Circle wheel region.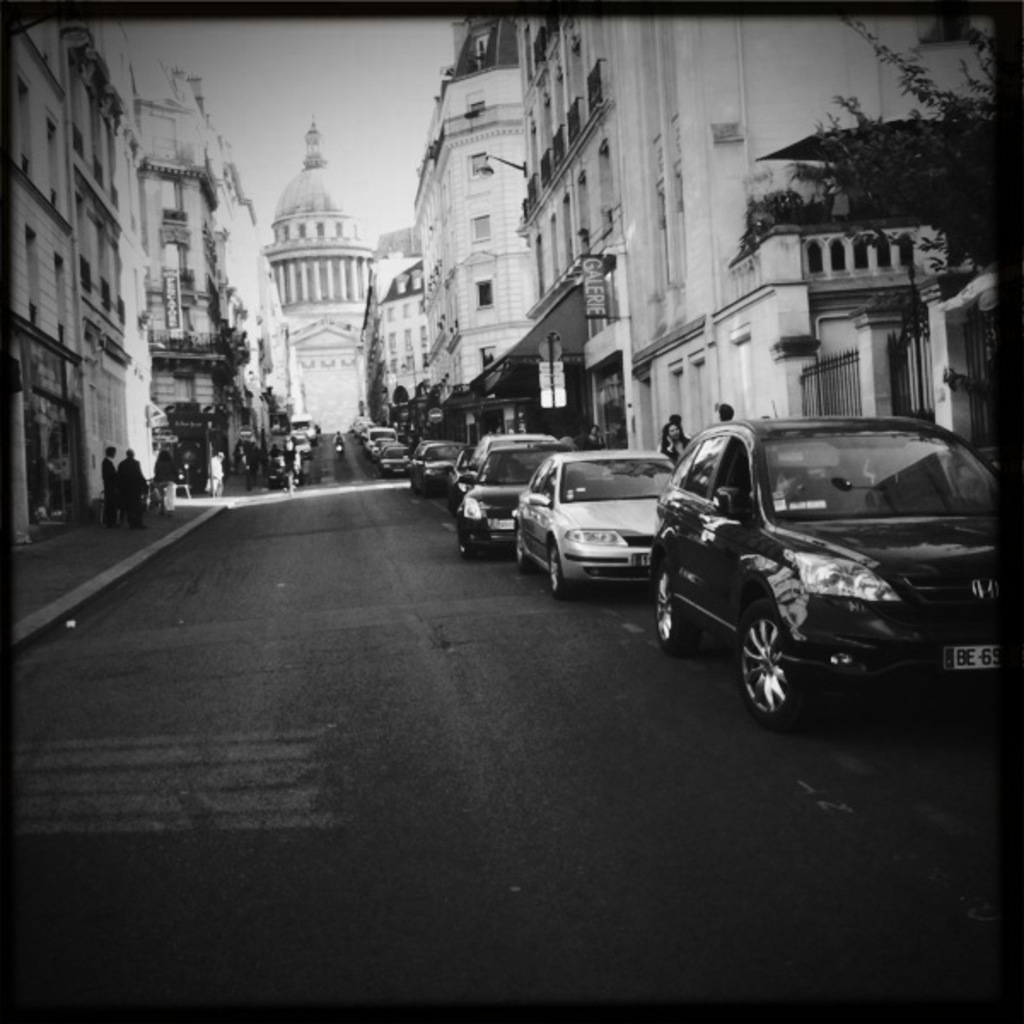
Region: [left=550, top=551, right=577, bottom=599].
